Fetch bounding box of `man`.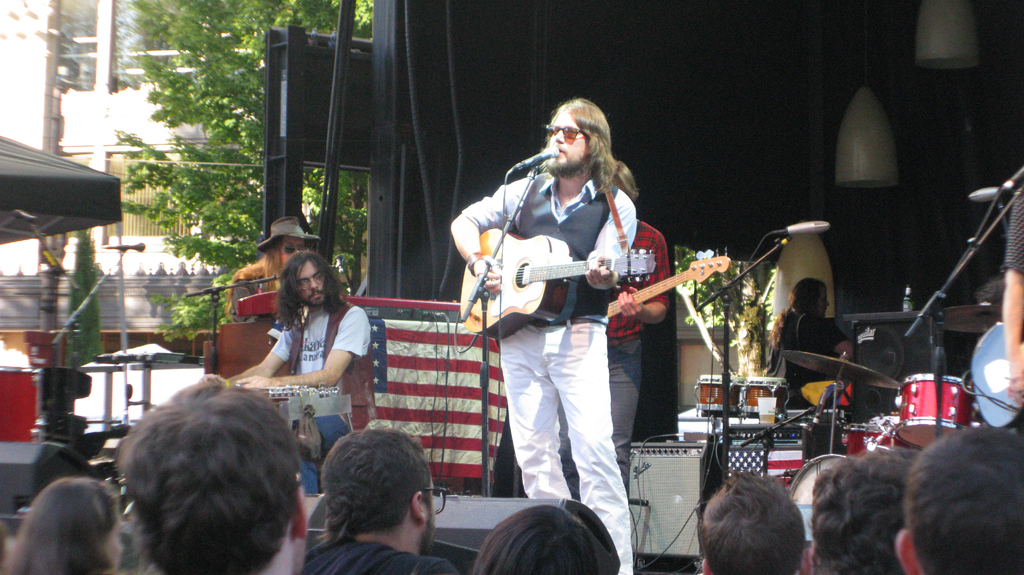
Bbox: (left=780, top=445, right=920, bottom=574).
